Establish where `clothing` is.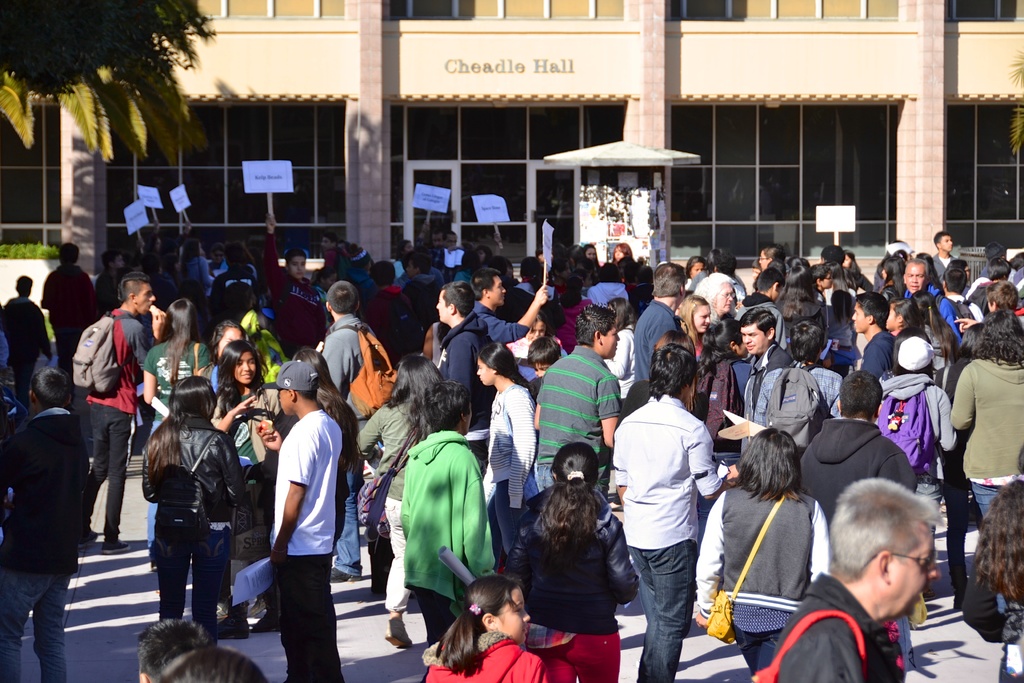
Established at rect(0, 400, 88, 680).
